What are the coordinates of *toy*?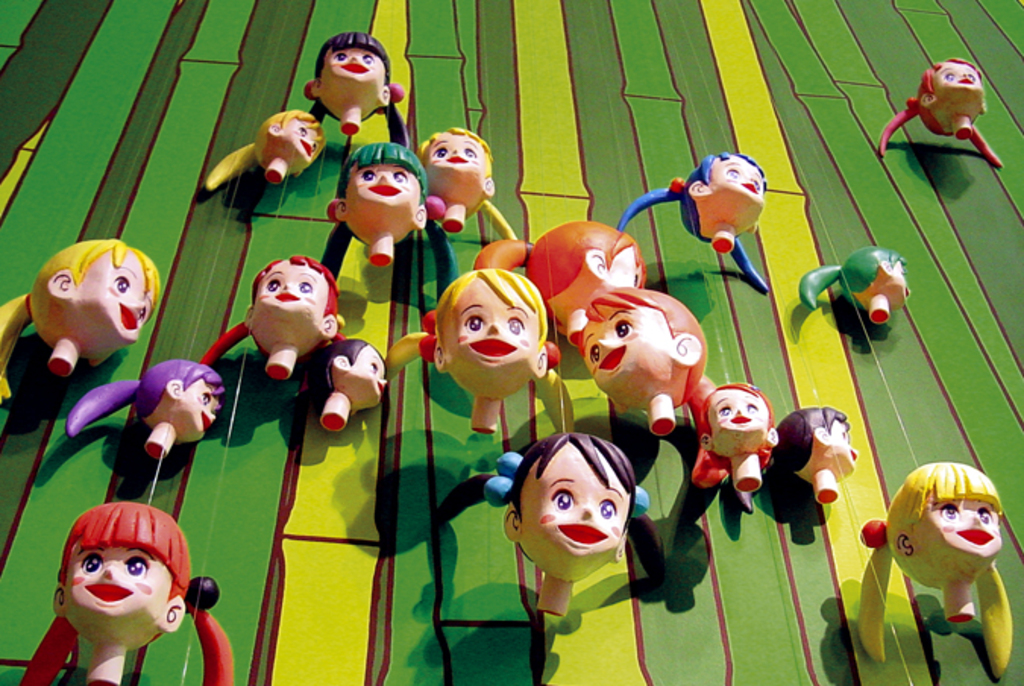
[795,244,915,334].
